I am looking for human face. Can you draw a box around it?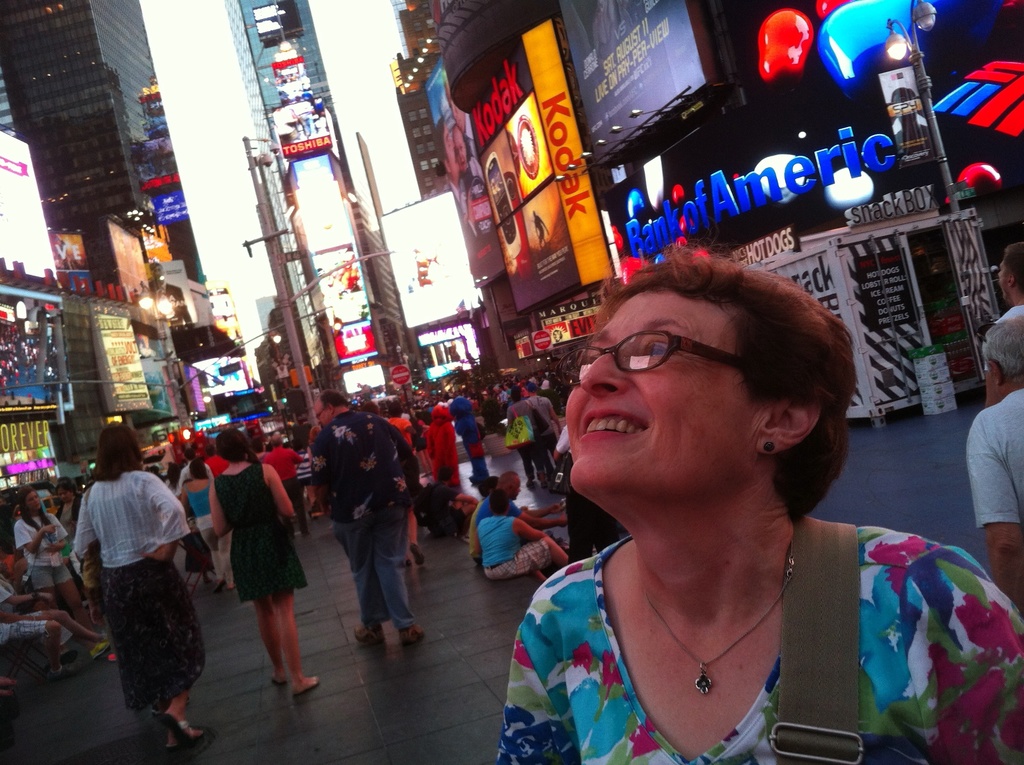
Sure, the bounding box is 54, 485, 72, 506.
